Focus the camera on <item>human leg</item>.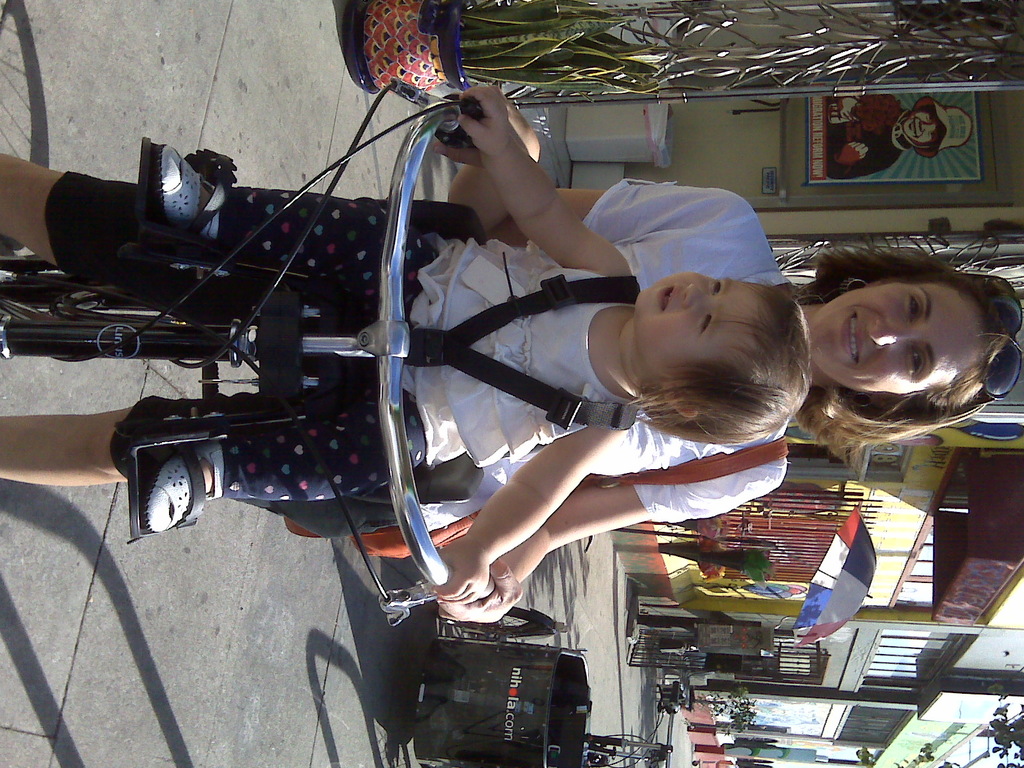
Focus region: <bbox>0, 383, 429, 511</bbox>.
